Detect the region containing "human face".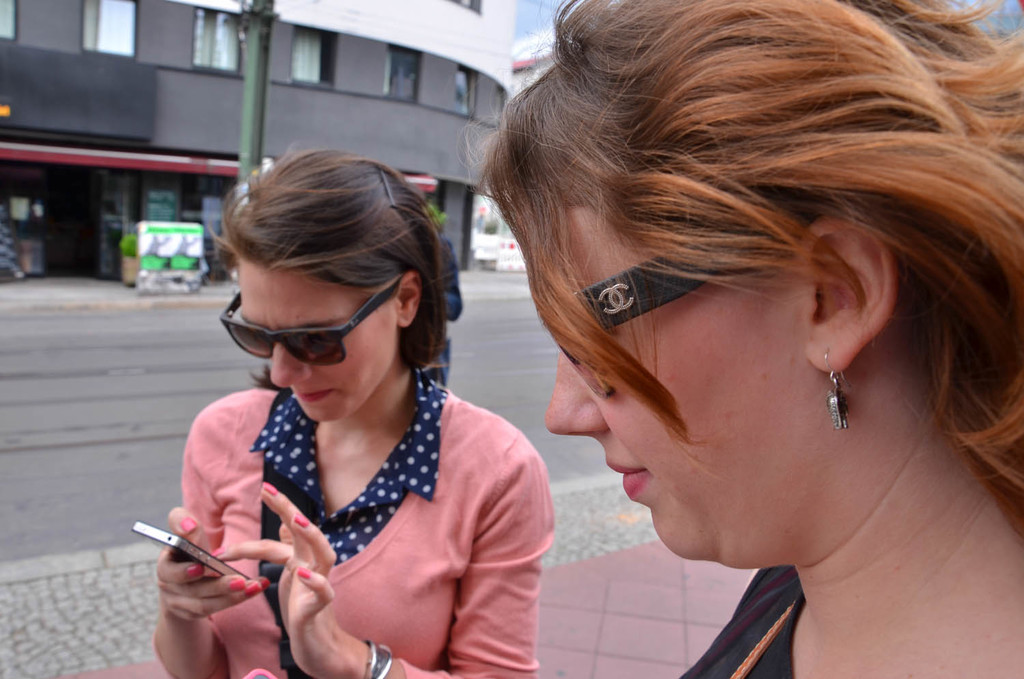
region(241, 265, 399, 423).
